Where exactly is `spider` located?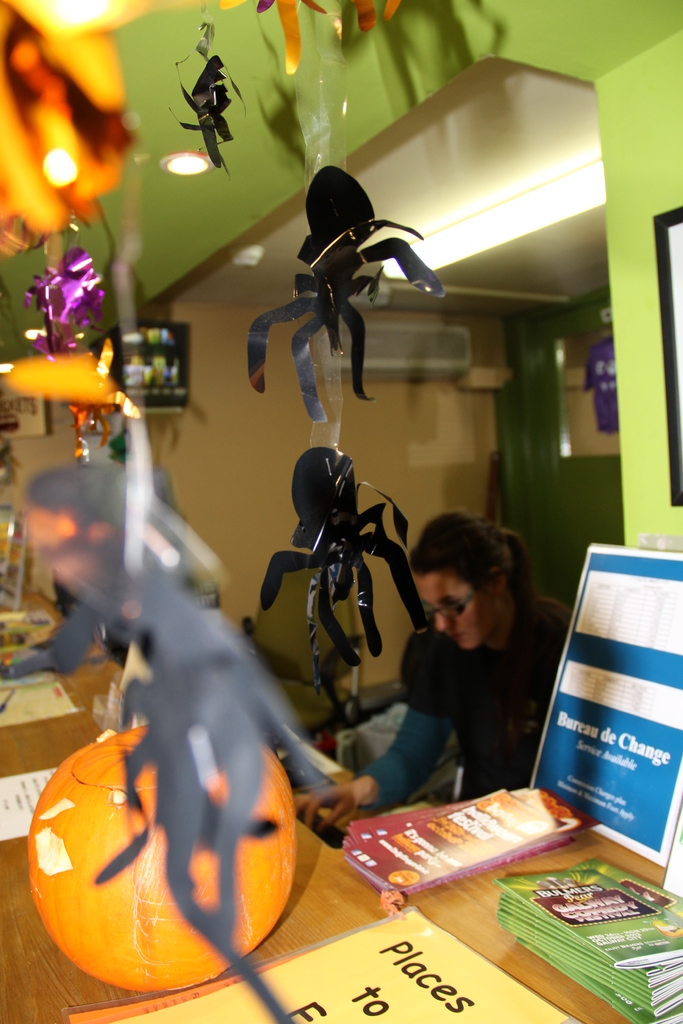
Its bounding box is [245, 164, 445, 427].
